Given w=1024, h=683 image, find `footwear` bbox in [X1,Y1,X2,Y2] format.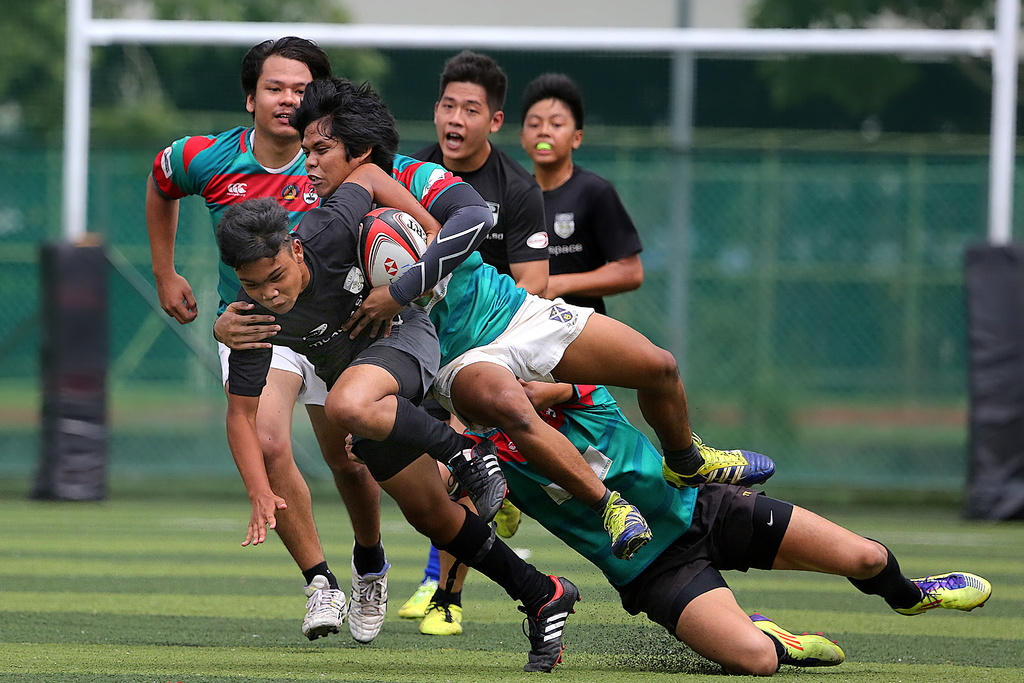
[493,492,526,537].
